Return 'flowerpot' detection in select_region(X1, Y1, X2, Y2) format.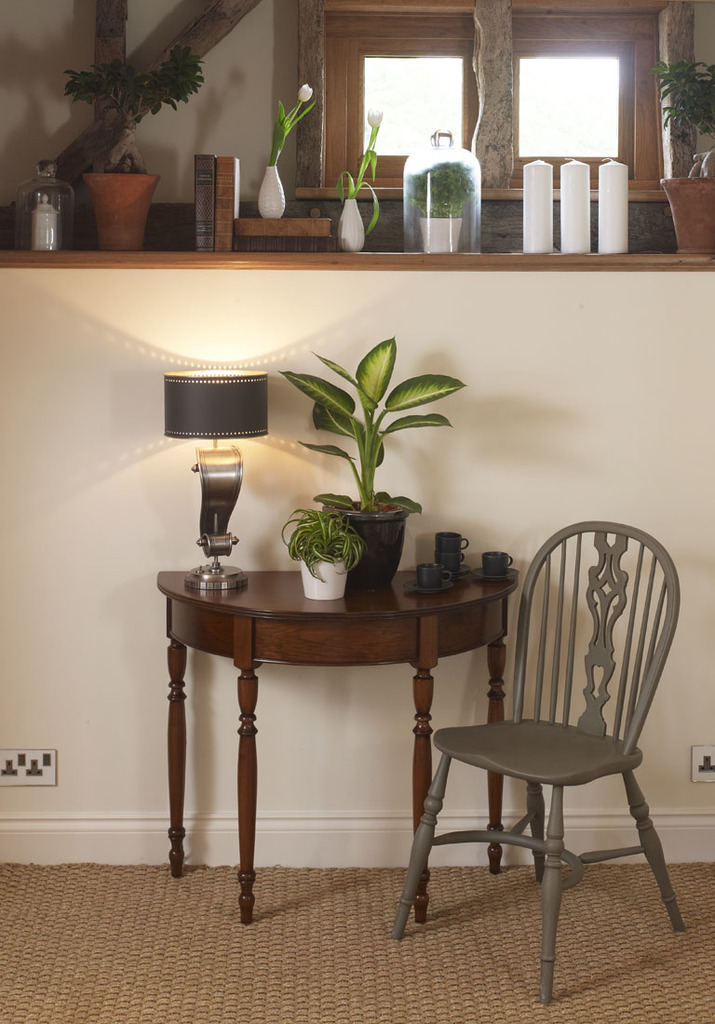
select_region(661, 173, 714, 251).
